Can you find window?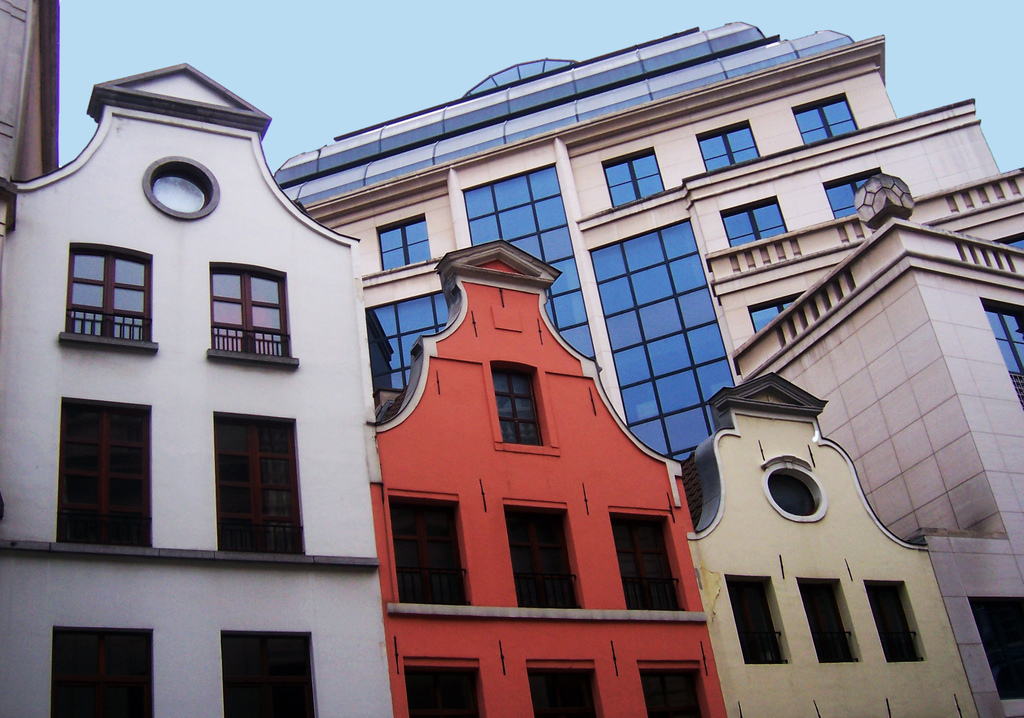
Yes, bounding box: [208,269,288,356].
